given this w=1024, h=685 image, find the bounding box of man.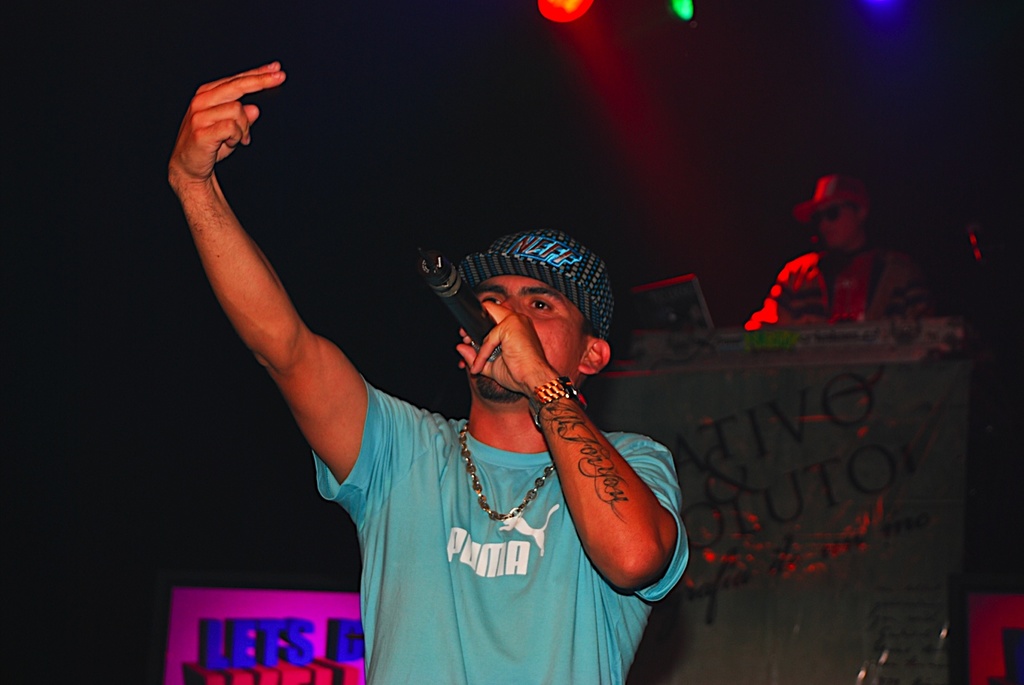
(742, 177, 956, 327).
